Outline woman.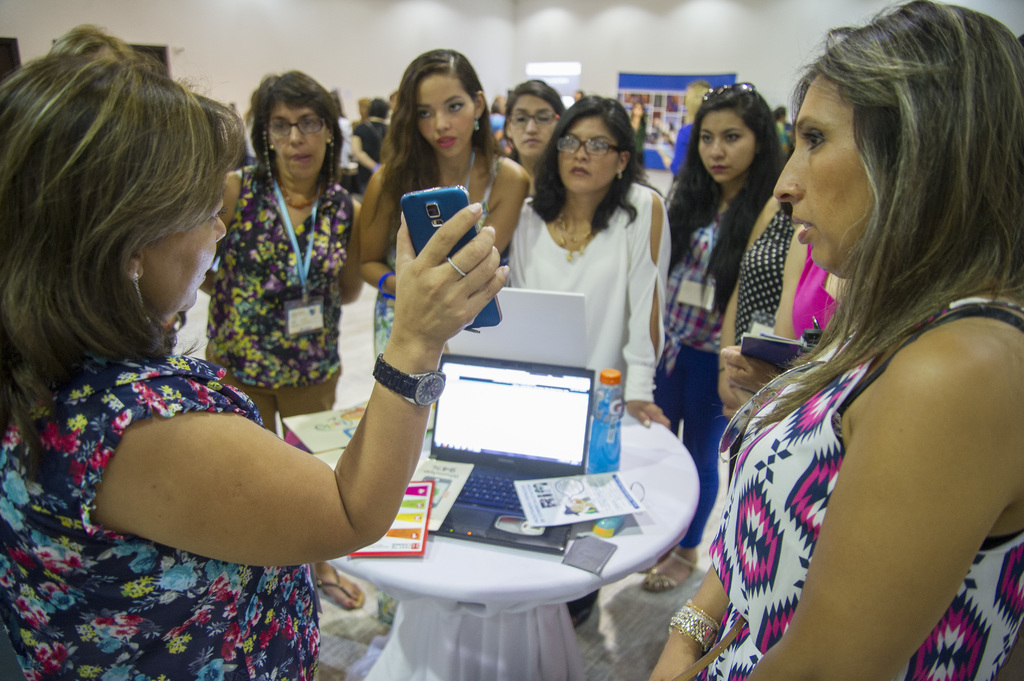
Outline: detection(0, 52, 513, 680).
